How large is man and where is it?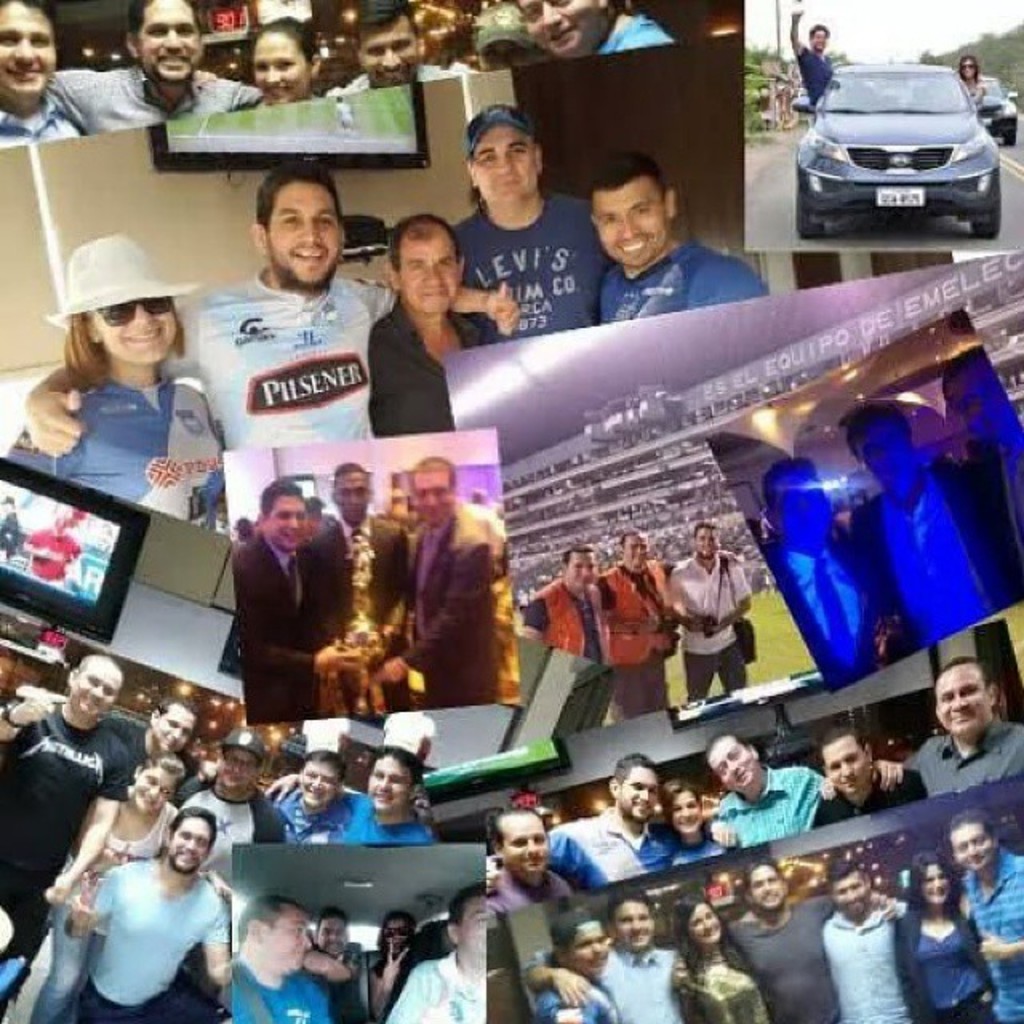
Bounding box: left=365, top=214, right=504, bottom=442.
